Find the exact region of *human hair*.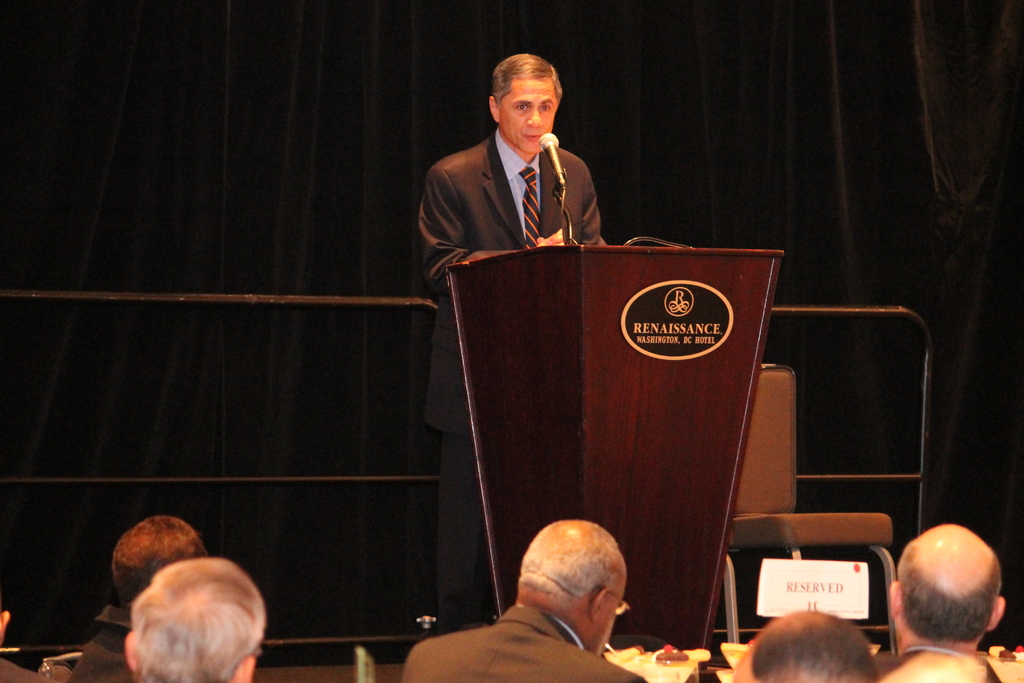
Exact region: x1=511, y1=525, x2=624, y2=620.
